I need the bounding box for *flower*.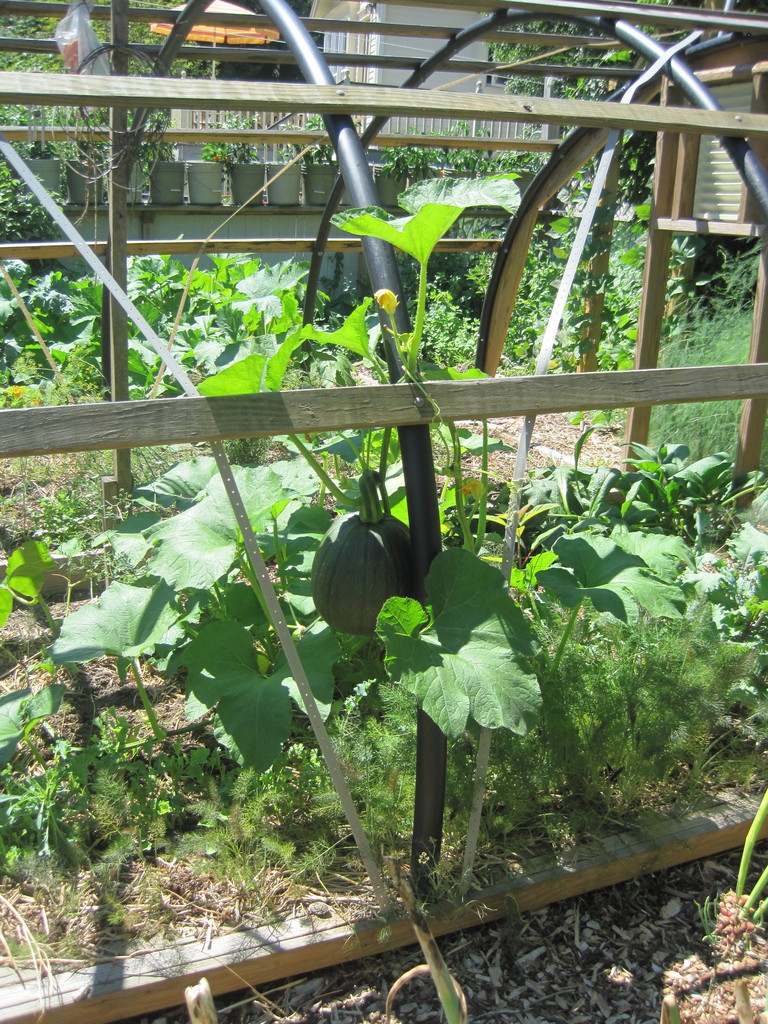
Here it is: l=370, t=288, r=399, b=313.
